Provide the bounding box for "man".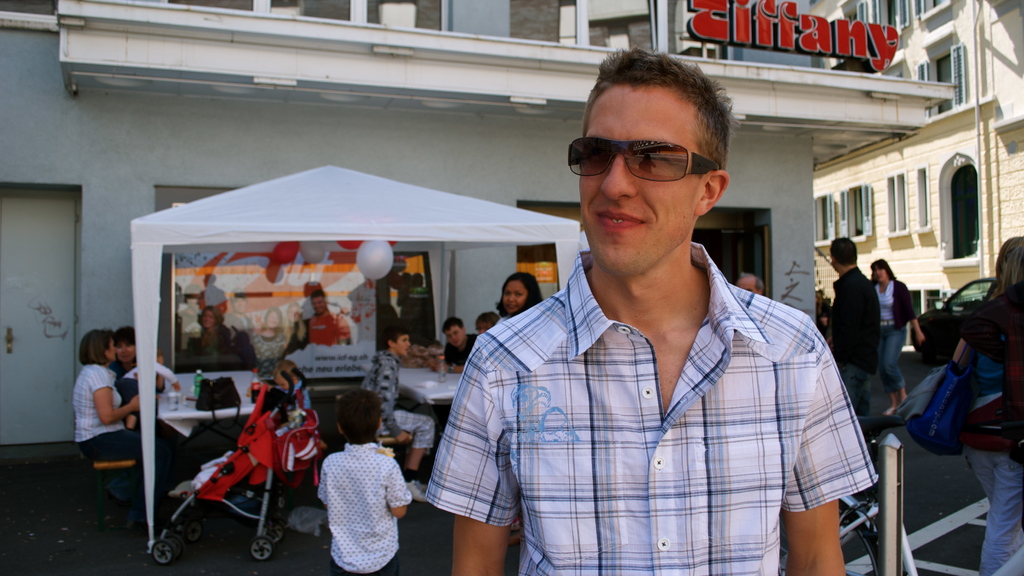
436:62:852:564.
